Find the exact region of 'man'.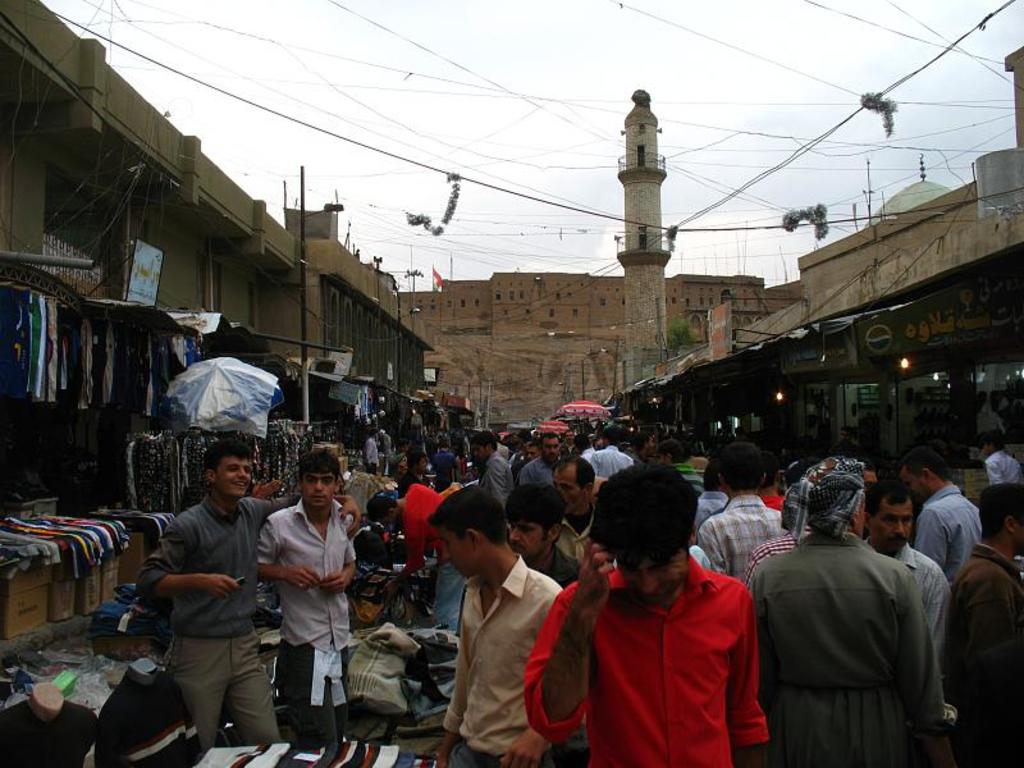
Exact region: {"left": 125, "top": 433, "right": 362, "bottom": 754}.
